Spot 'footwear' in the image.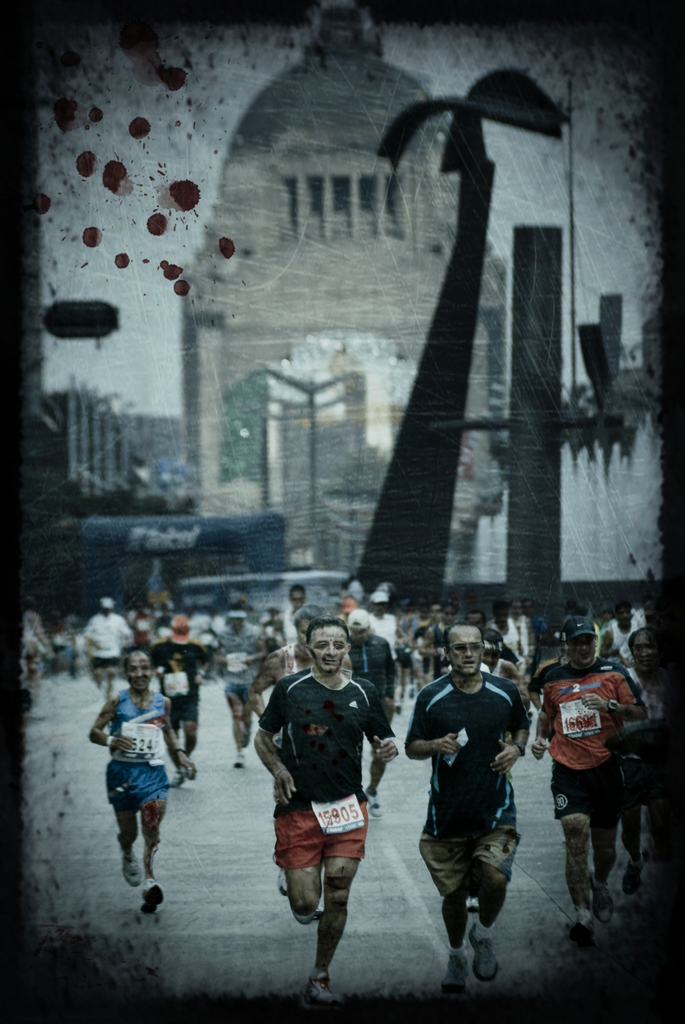
'footwear' found at [620, 858, 645, 893].
